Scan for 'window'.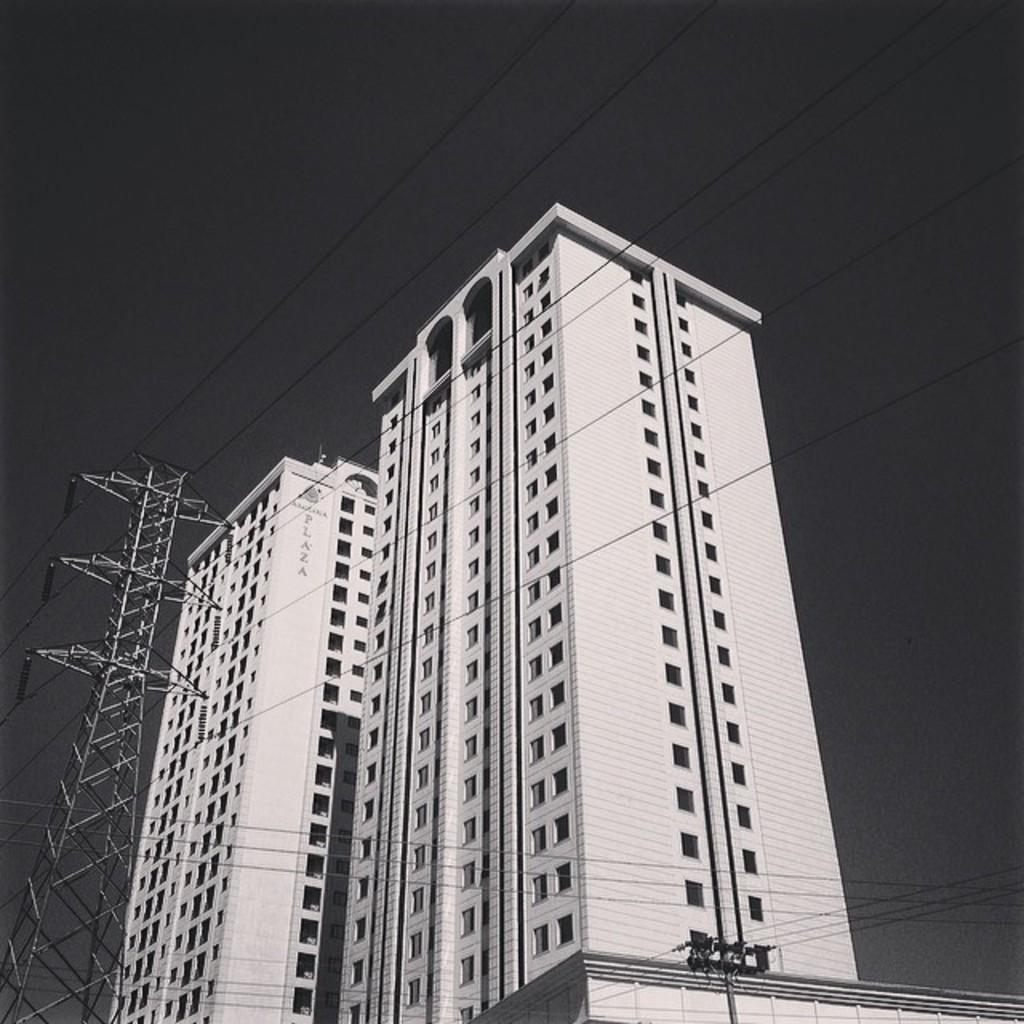
Scan result: {"x1": 469, "y1": 552, "x2": 478, "y2": 581}.
